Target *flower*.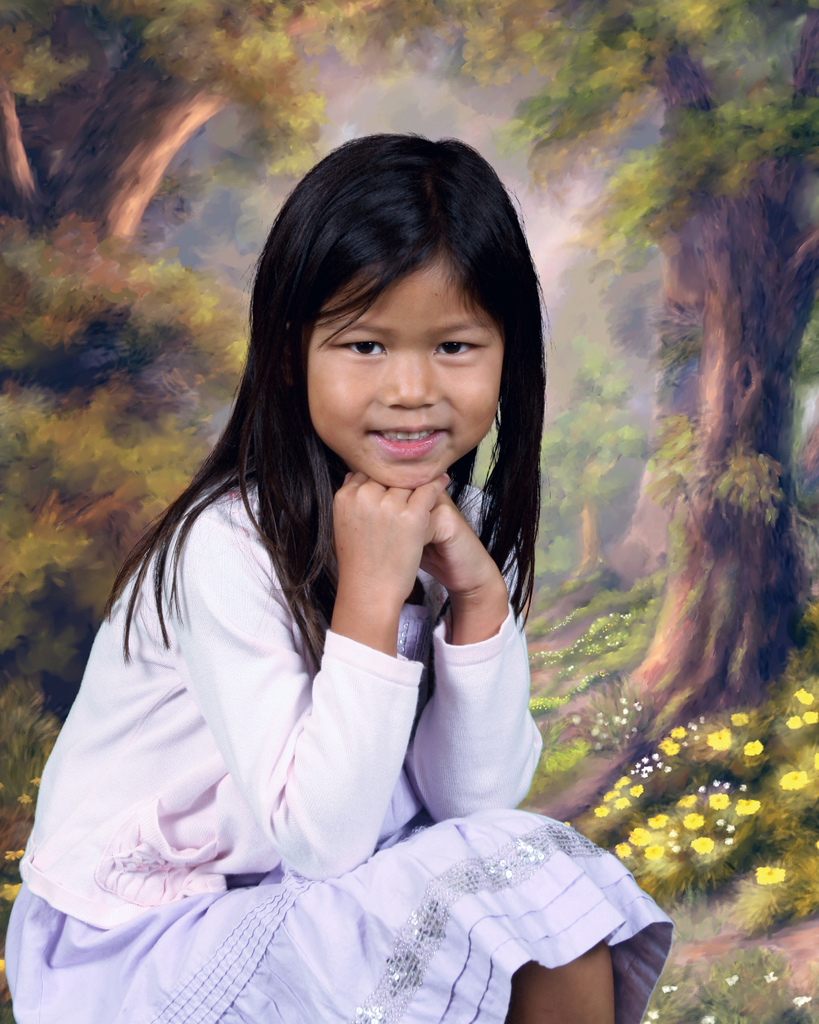
Target region: rect(745, 734, 767, 757).
